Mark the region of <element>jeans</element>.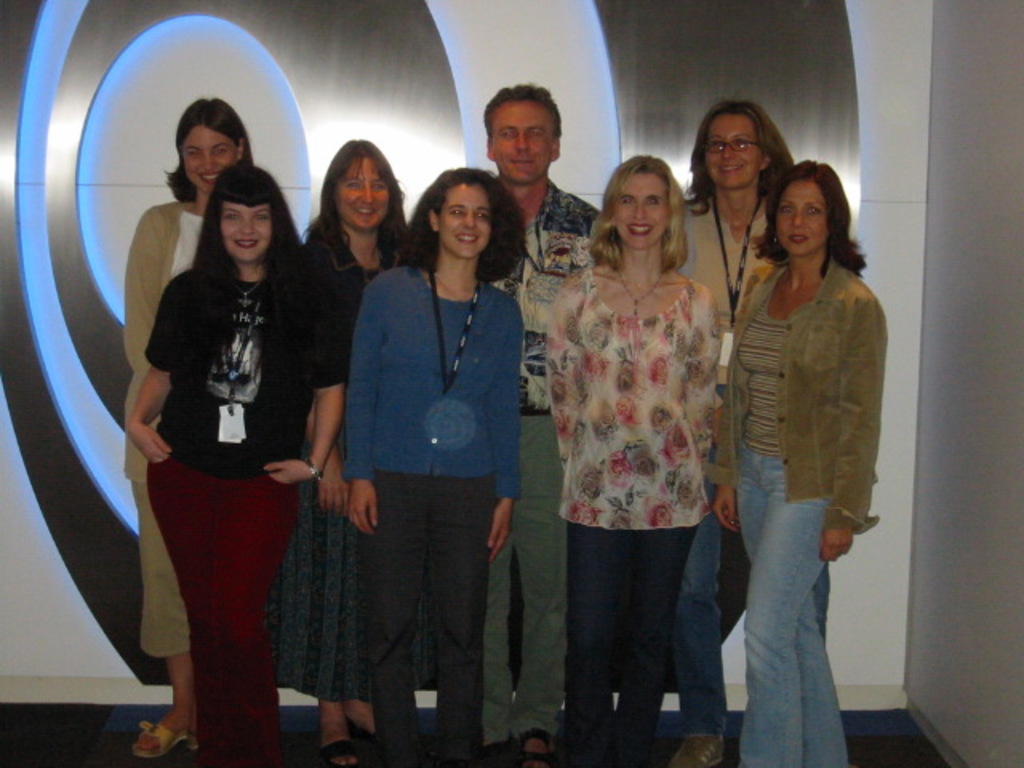
Region: rect(723, 462, 856, 757).
